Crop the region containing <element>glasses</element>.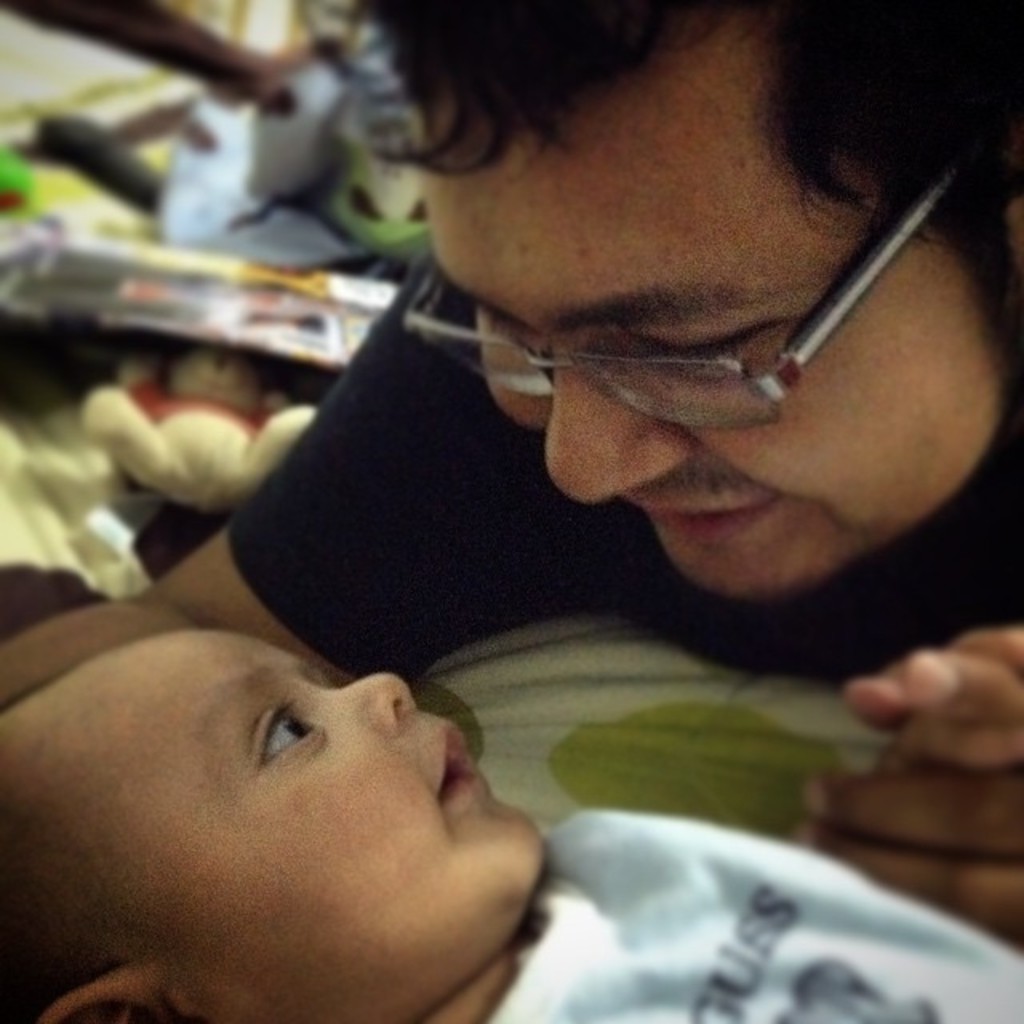
Crop region: x1=398, y1=130, x2=974, y2=429.
